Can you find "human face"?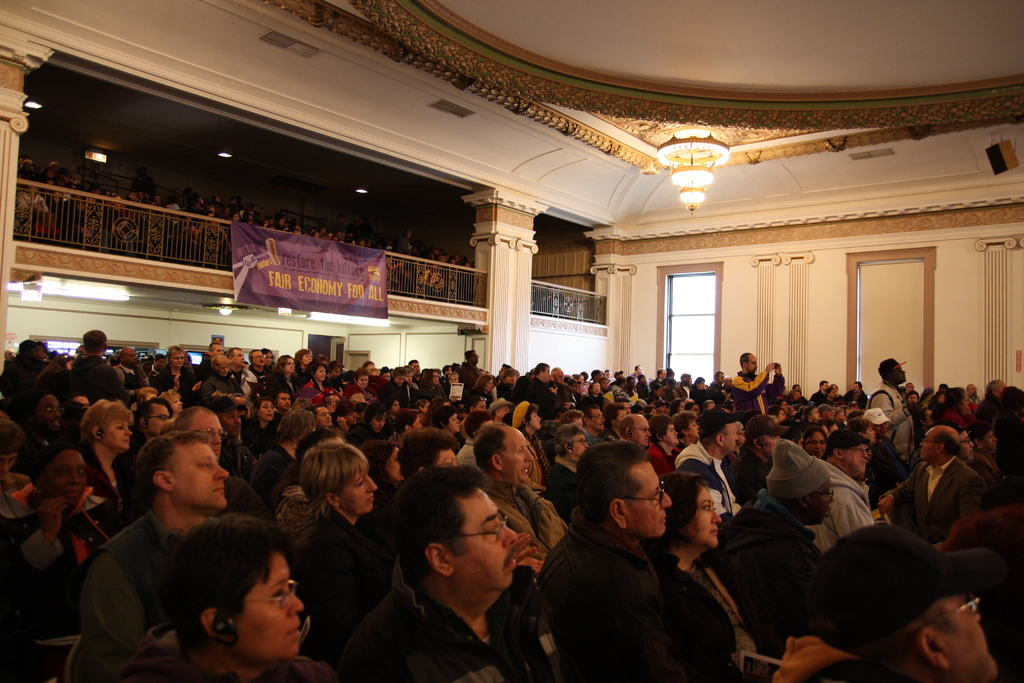
Yes, bounding box: 506,373,513,384.
